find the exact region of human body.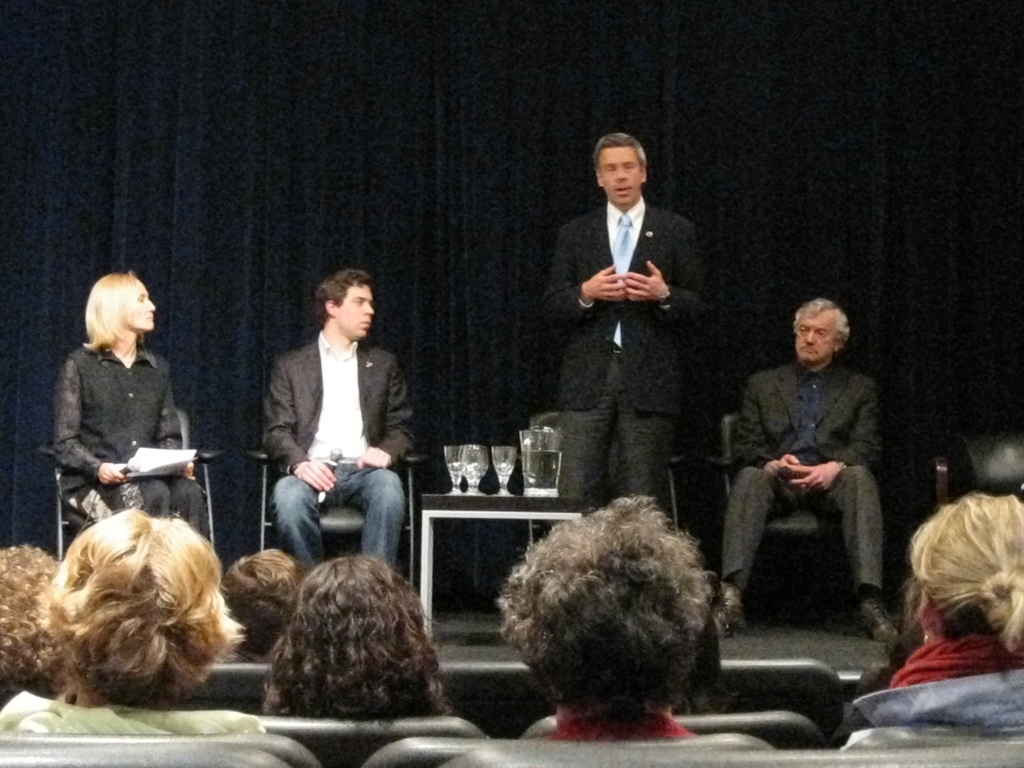
Exact region: Rect(48, 259, 195, 547).
